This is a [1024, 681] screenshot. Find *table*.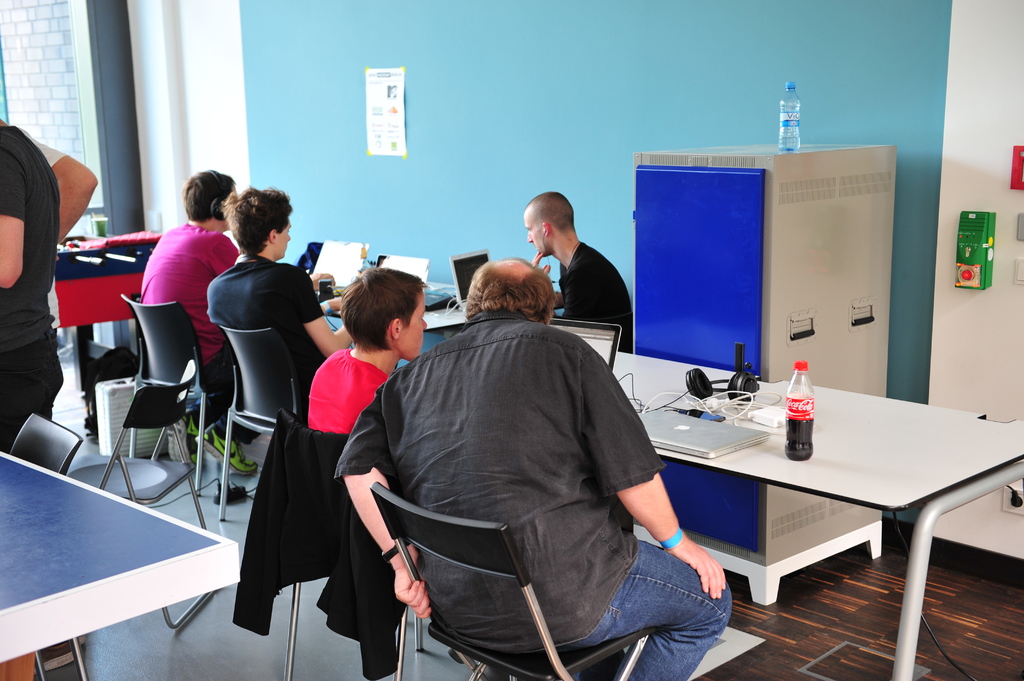
Bounding box: (424,304,476,328).
